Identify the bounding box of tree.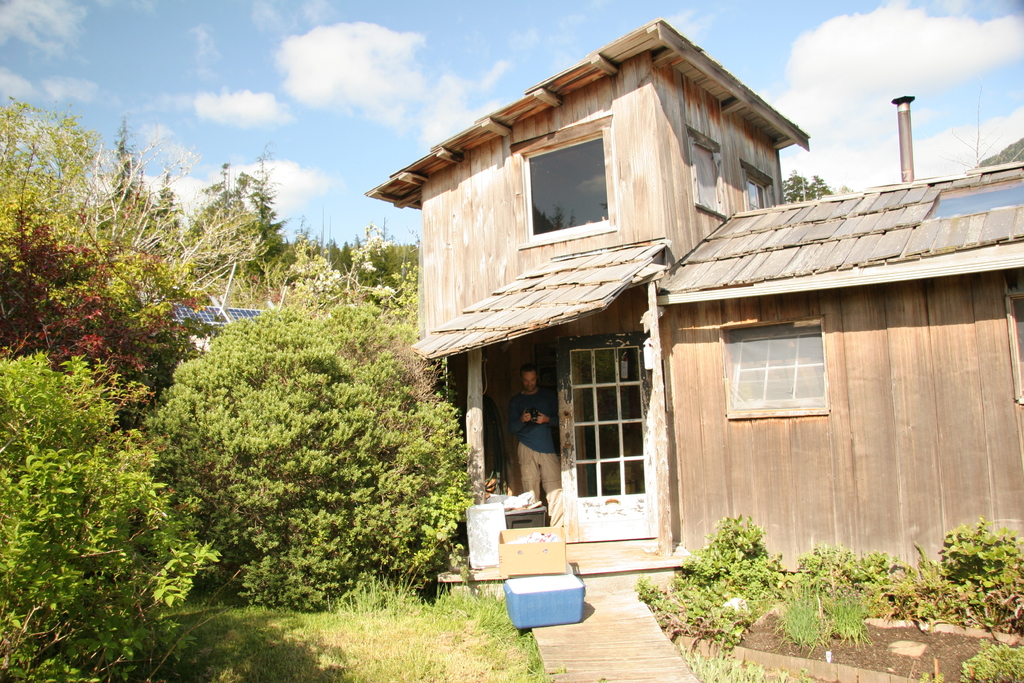
<region>776, 172, 832, 201</region>.
